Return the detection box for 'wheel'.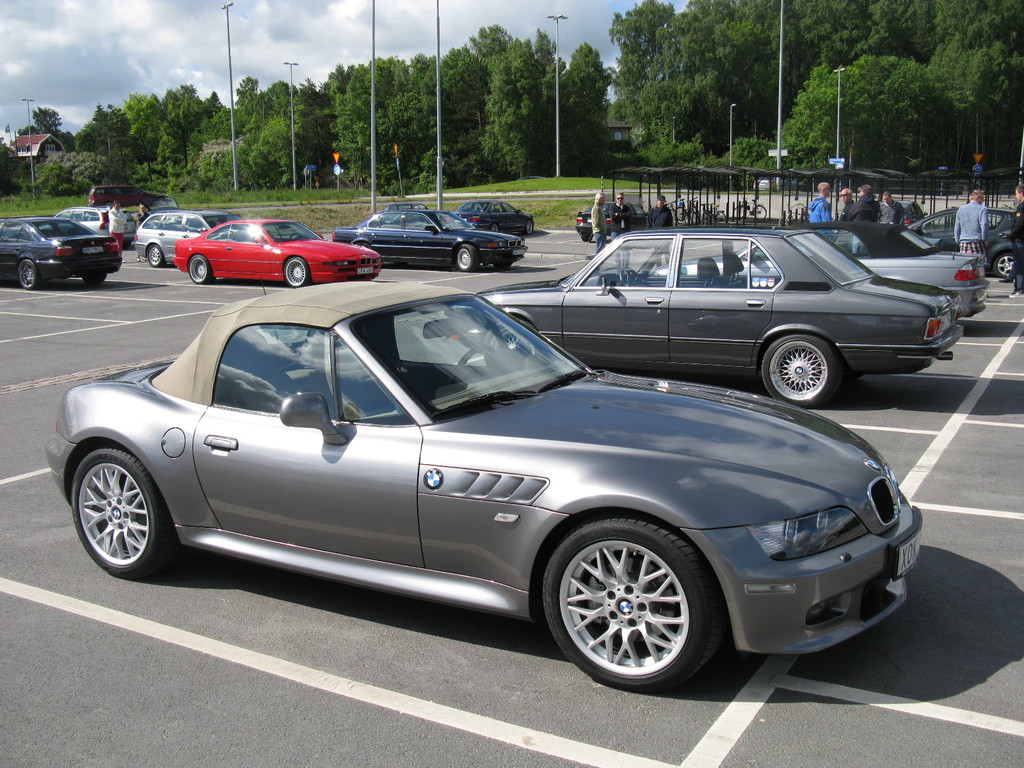
17:259:39:288.
